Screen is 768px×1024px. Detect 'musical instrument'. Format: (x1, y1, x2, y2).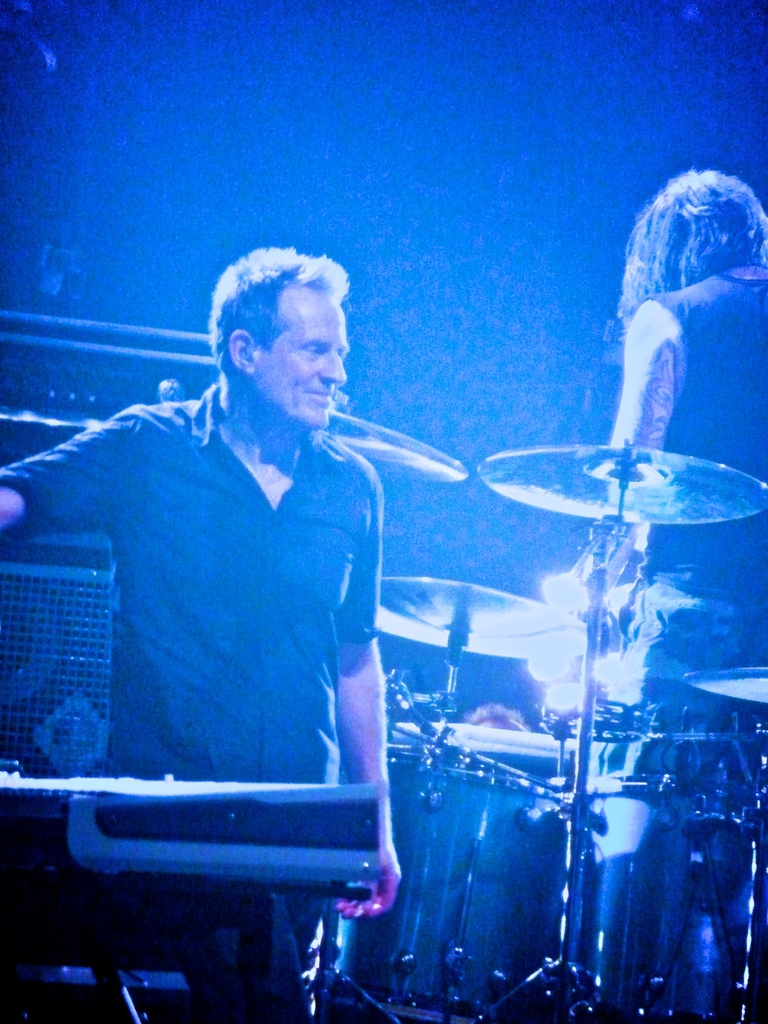
(311, 743, 567, 1023).
